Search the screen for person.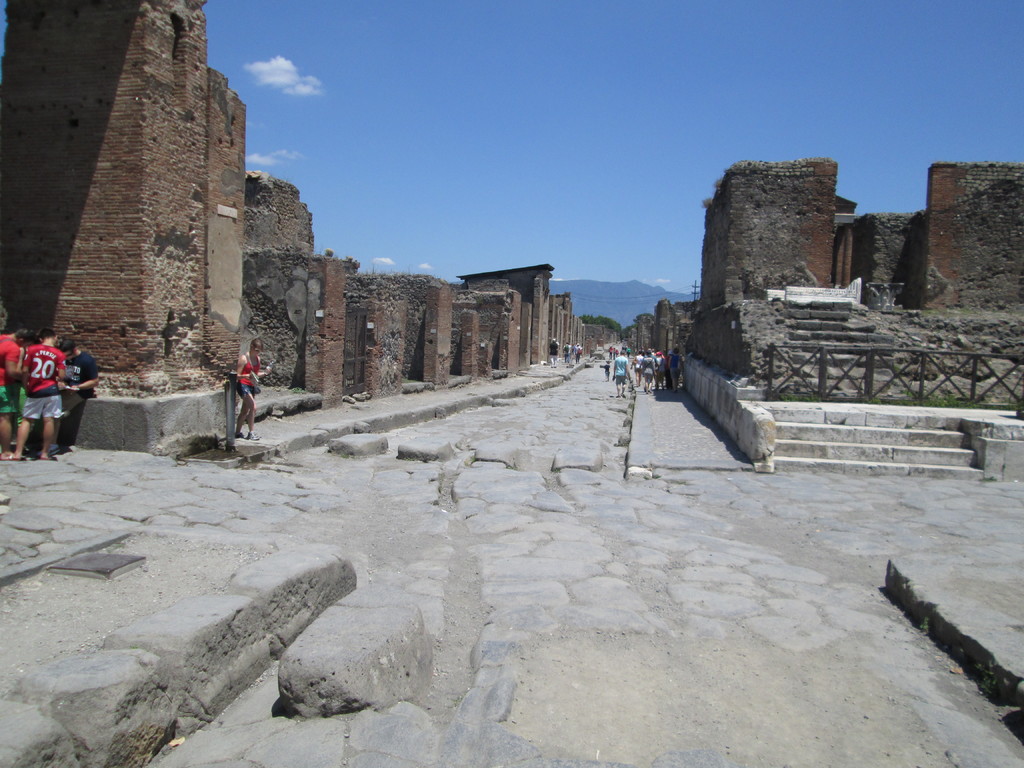
Found at detection(600, 362, 611, 379).
